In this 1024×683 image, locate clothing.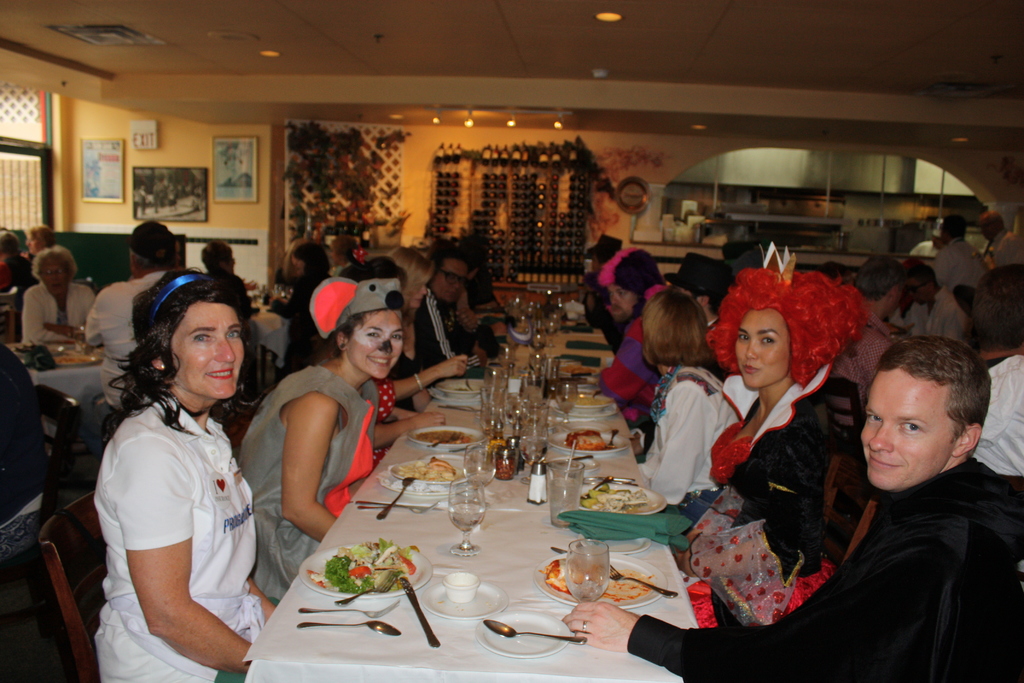
Bounding box: crop(992, 228, 1022, 266).
